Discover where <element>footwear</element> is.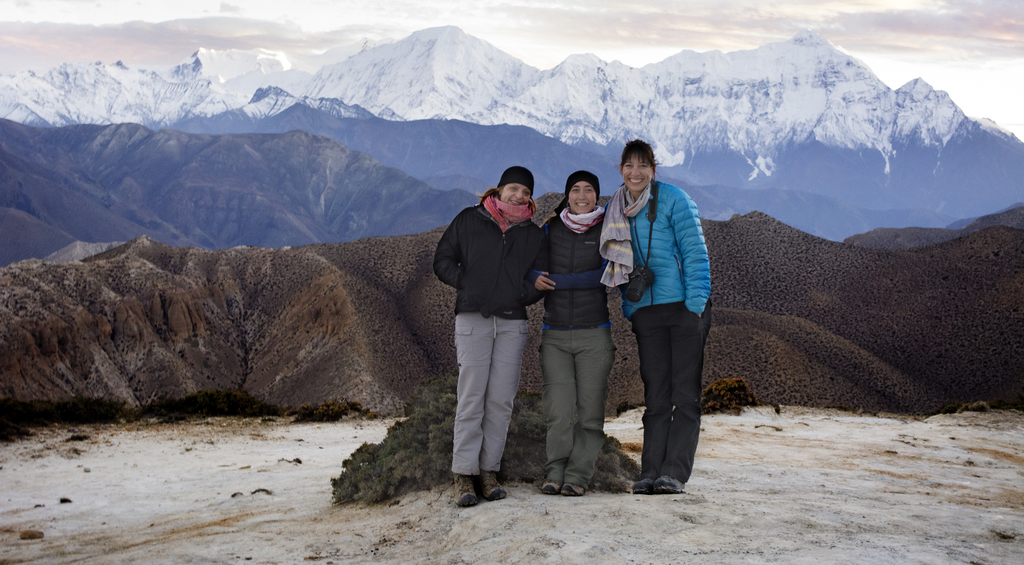
Discovered at crop(541, 482, 561, 497).
